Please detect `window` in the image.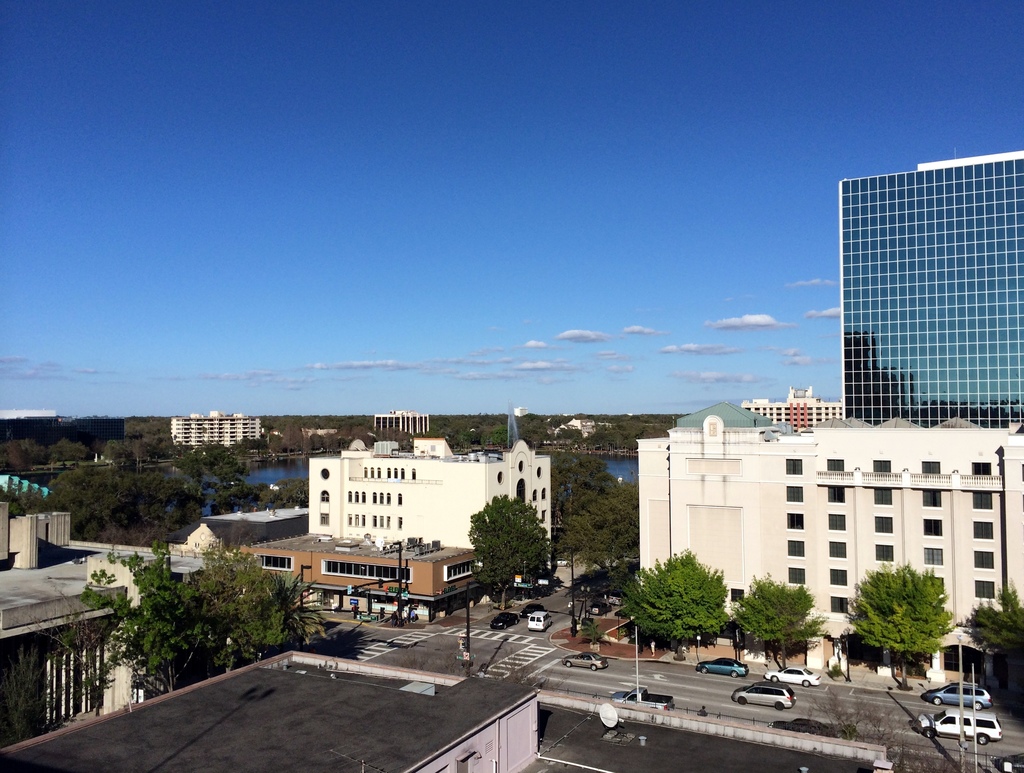
box=[401, 467, 408, 480].
